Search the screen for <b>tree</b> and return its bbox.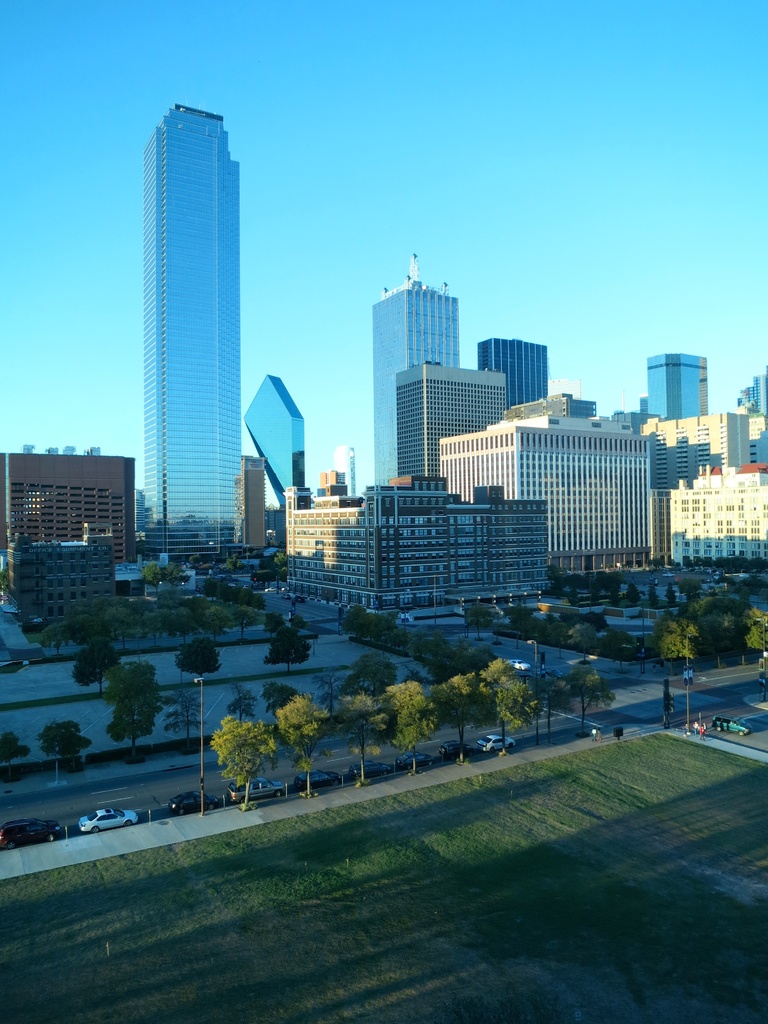
Found: (left=646, top=589, right=659, bottom=608).
